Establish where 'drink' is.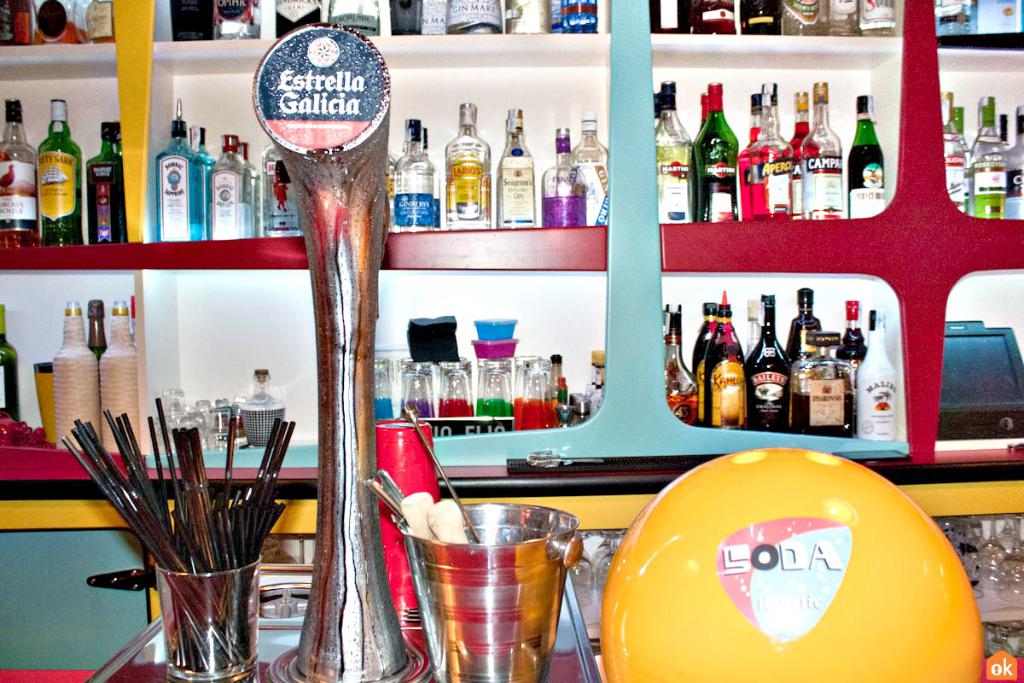
Established at [left=92, top=131, right=121, bottom=236].
